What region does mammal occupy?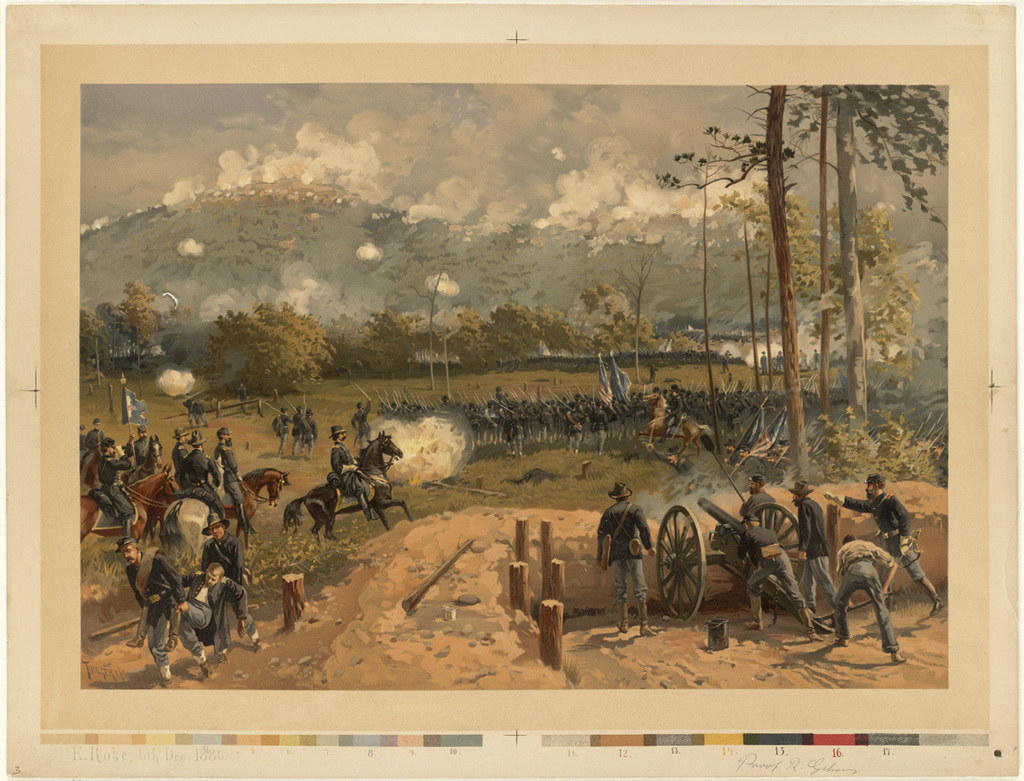
<bbox>603, 482, 661, 611</bbox>.
